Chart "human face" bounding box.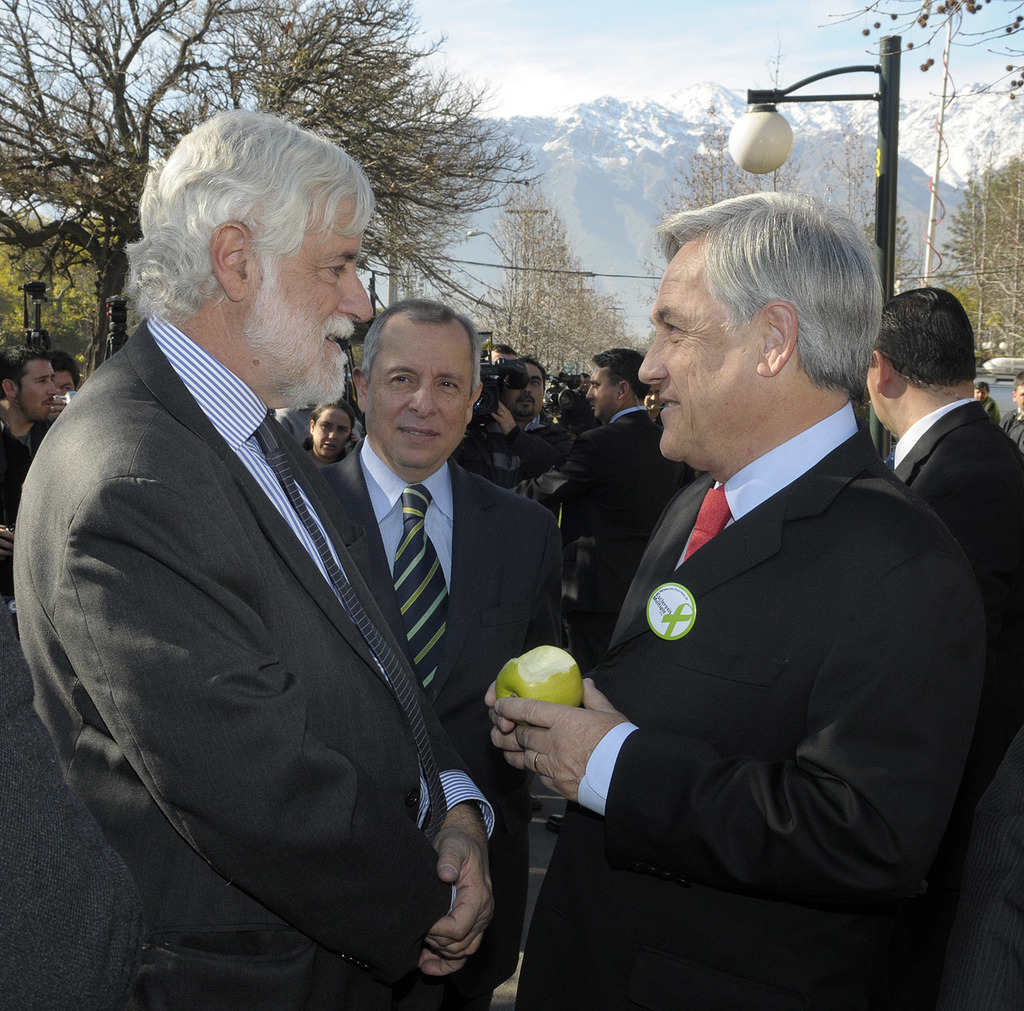
Charted: (left=633, top=240, right=741, bottom=464).
